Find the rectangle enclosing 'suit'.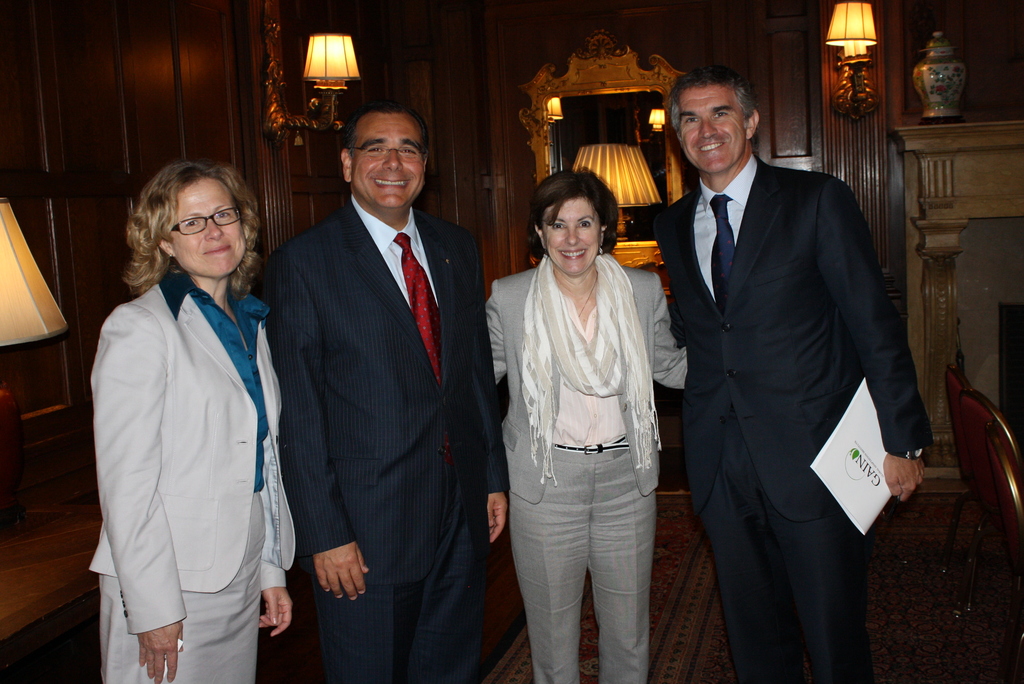
box(82, 267, 298, 640).
